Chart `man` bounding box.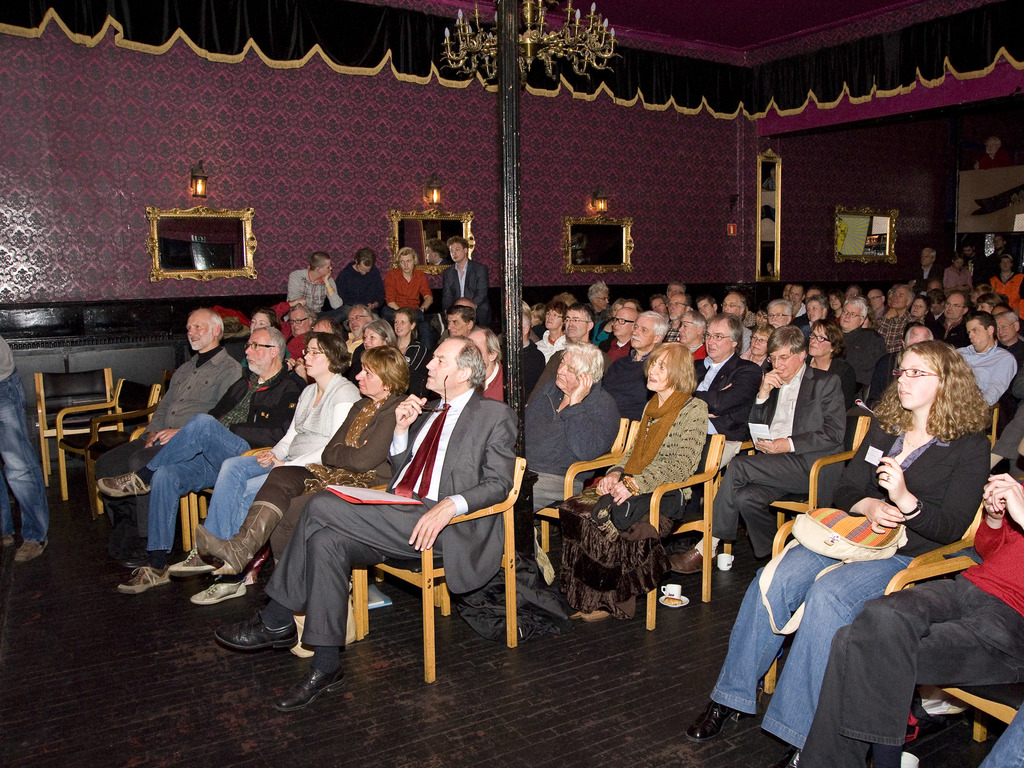
Charted: (518, 337, 618, 515).
